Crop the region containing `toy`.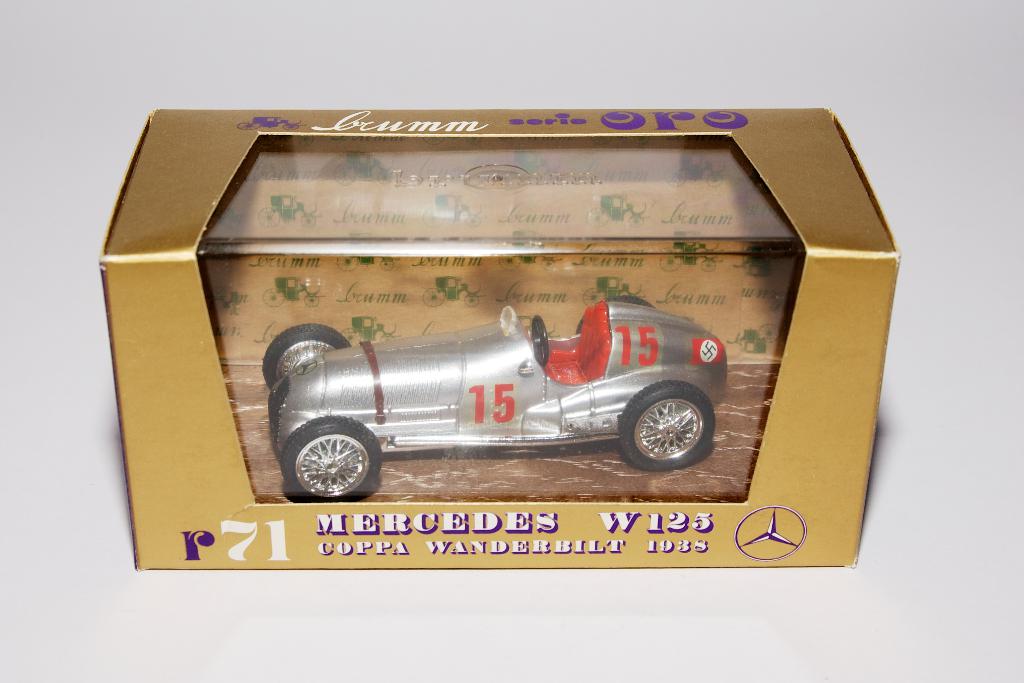
Crop region: Rect(422, 273, 483, 310).
